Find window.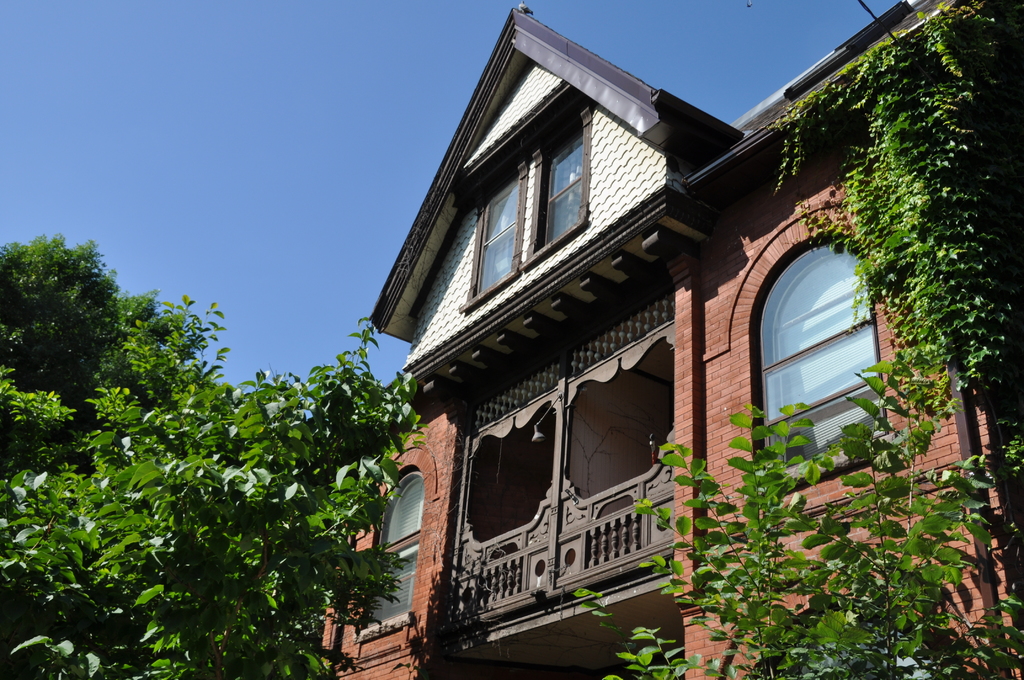
rect(358, 467, 420, 639).
